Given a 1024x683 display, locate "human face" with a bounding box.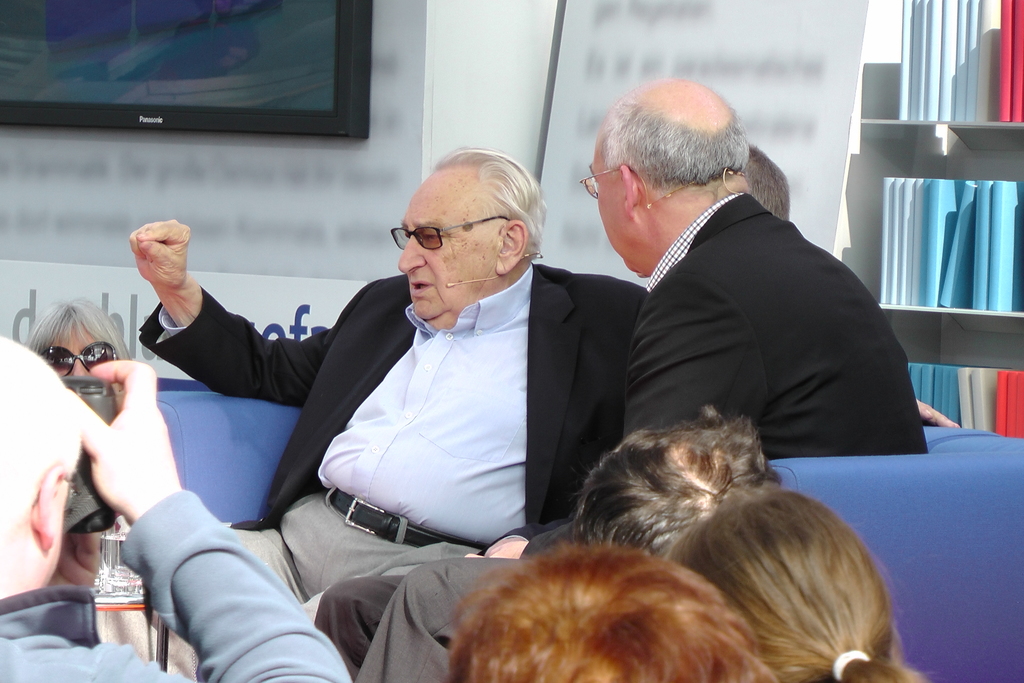
Located: bbox=[399, 172, 495, 324].
